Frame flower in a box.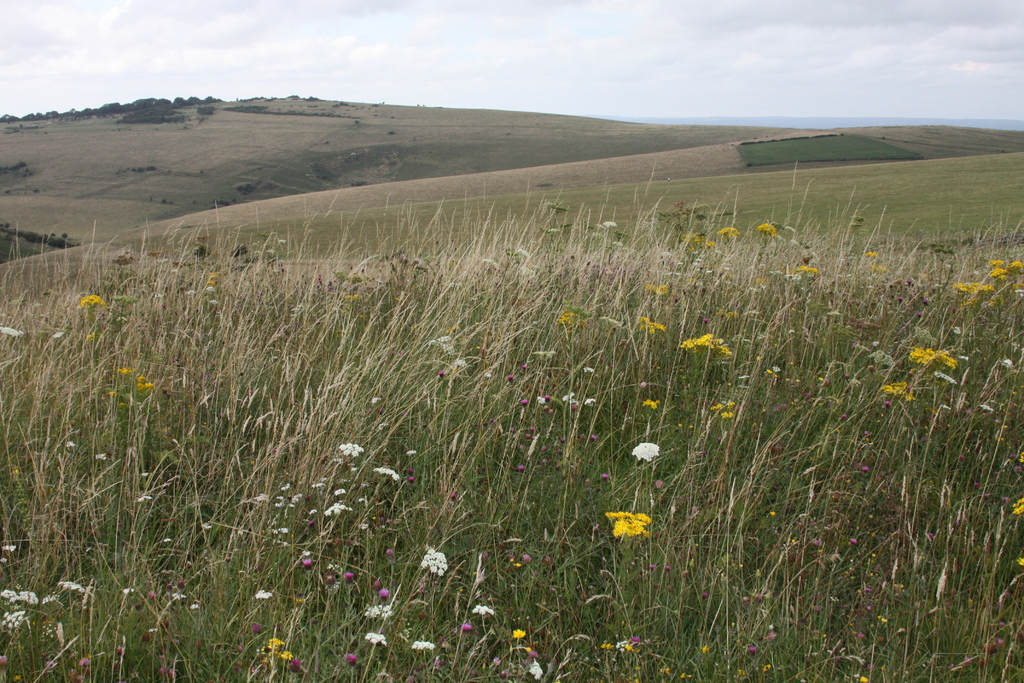
x1=888 y1=379 x2=911 y2=403.
